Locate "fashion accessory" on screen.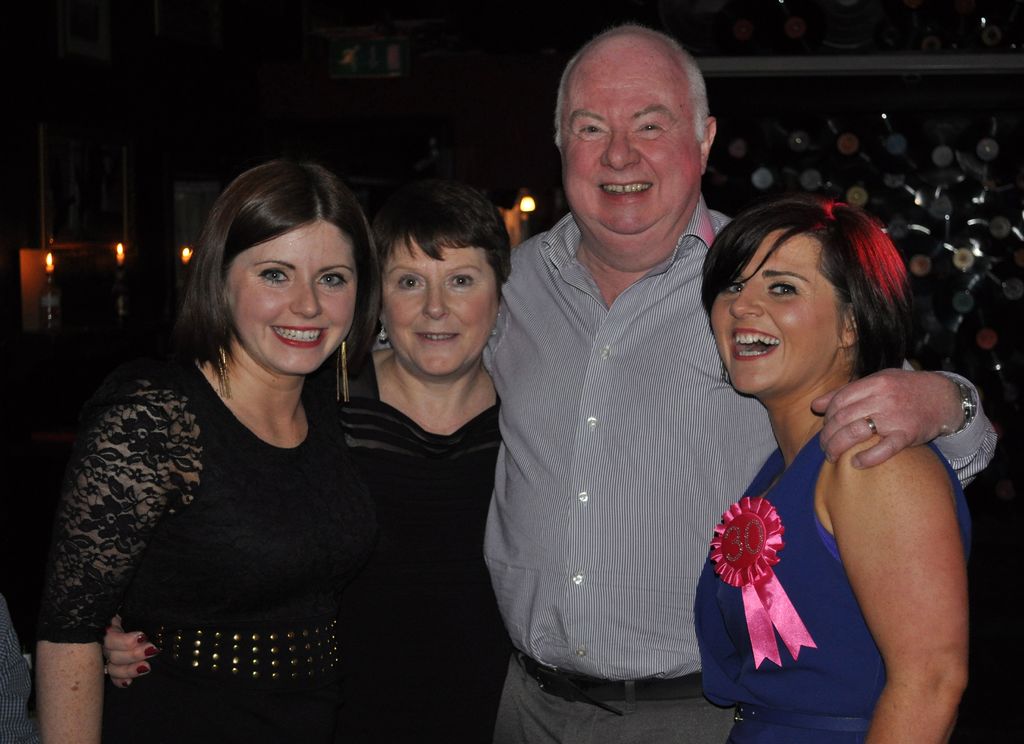
On screen at 490/322/502/340.
